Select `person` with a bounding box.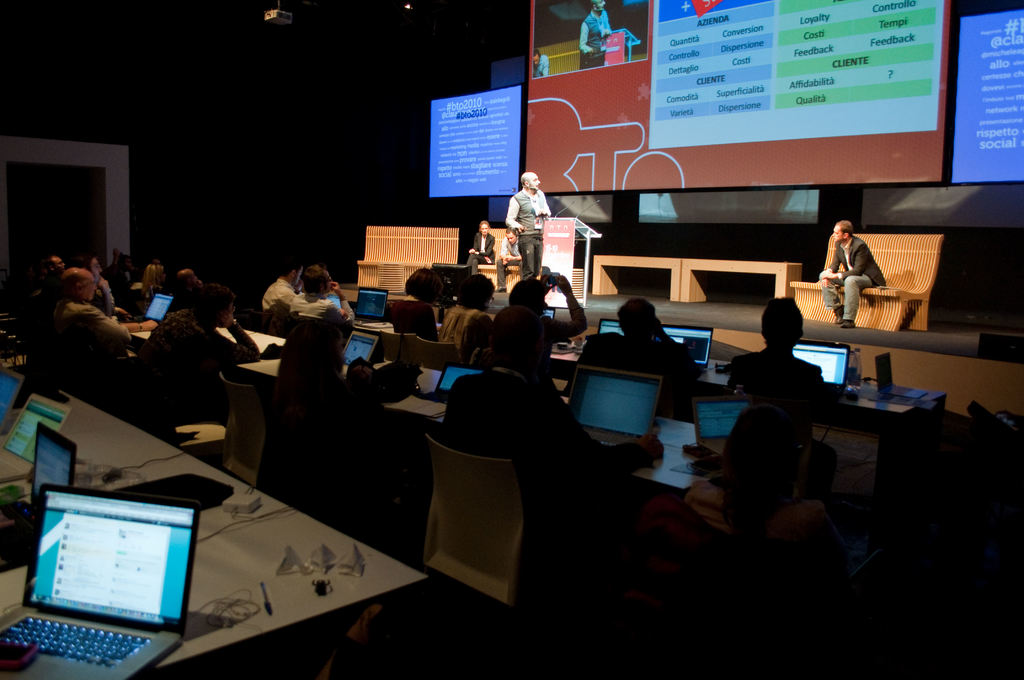
x1=438 y1=304 x2=665 y2=551.
